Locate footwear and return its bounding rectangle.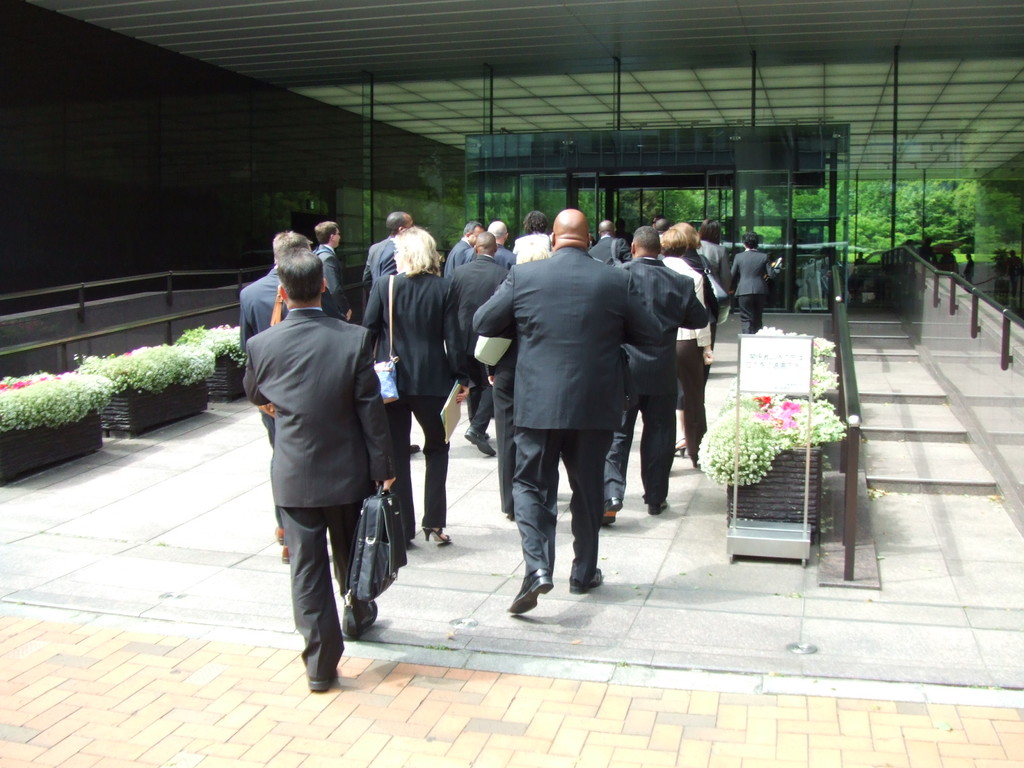
{"left": 509, "top": 508, "right": 512, "bottom": 523}.
